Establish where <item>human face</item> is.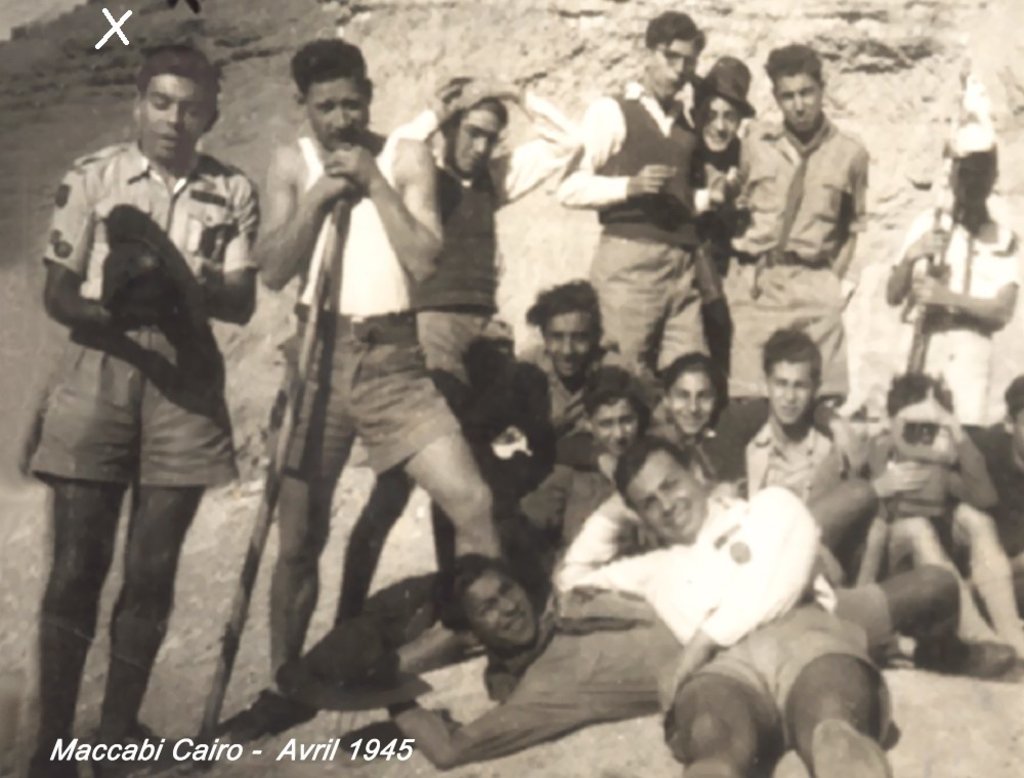
Established at [left=547, top=302, right=593, bottom=372].
